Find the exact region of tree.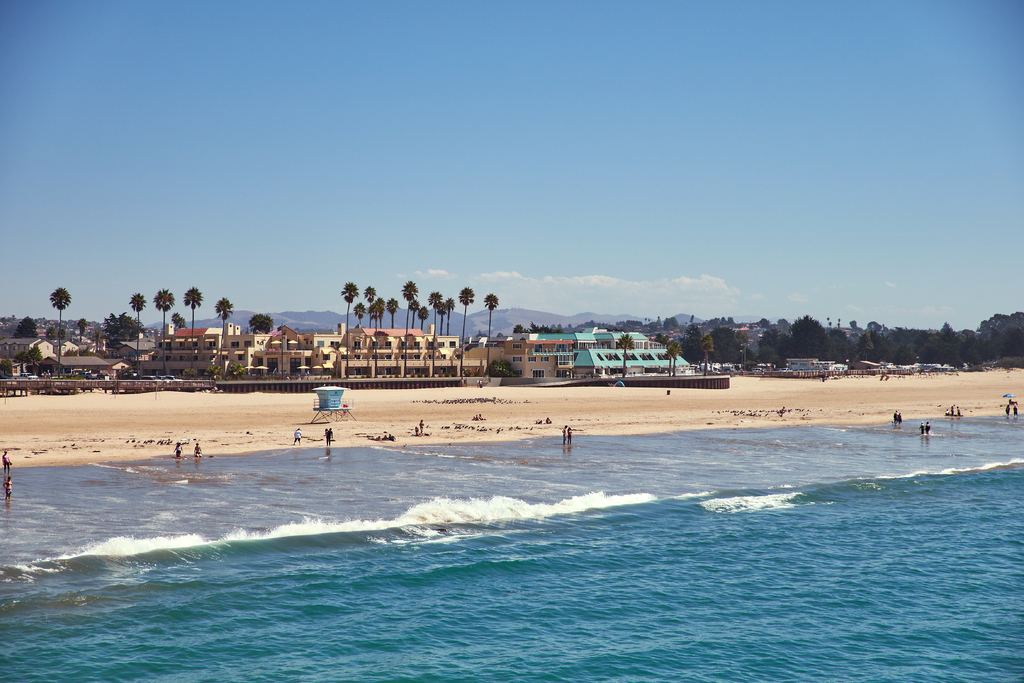
Exact region: <box>226,360,243,378</box>.
